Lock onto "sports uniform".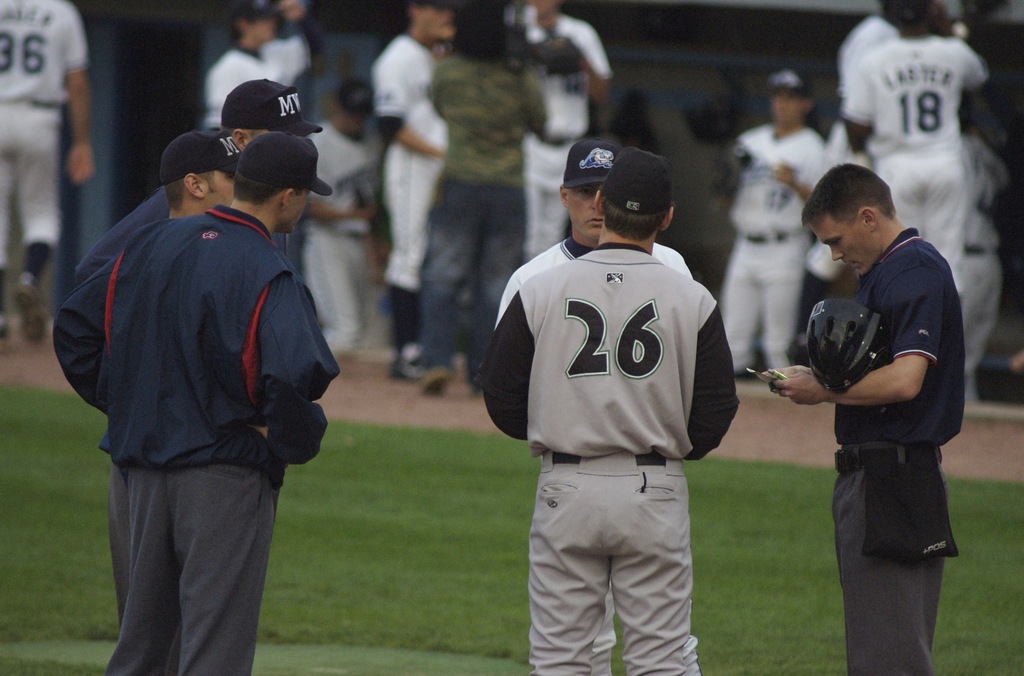
Locked: x1=375, y1=35, x2=447, y2=379.
